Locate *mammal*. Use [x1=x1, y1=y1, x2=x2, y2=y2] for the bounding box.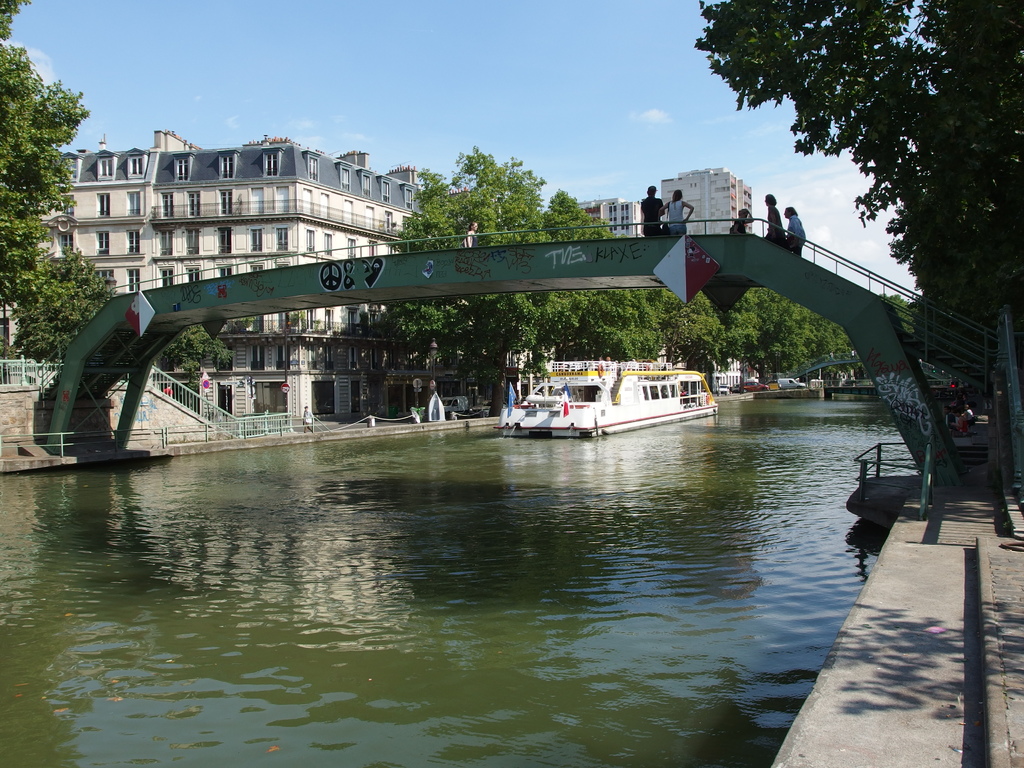
[x1=964, y1=404, x2=976, y2=422].
